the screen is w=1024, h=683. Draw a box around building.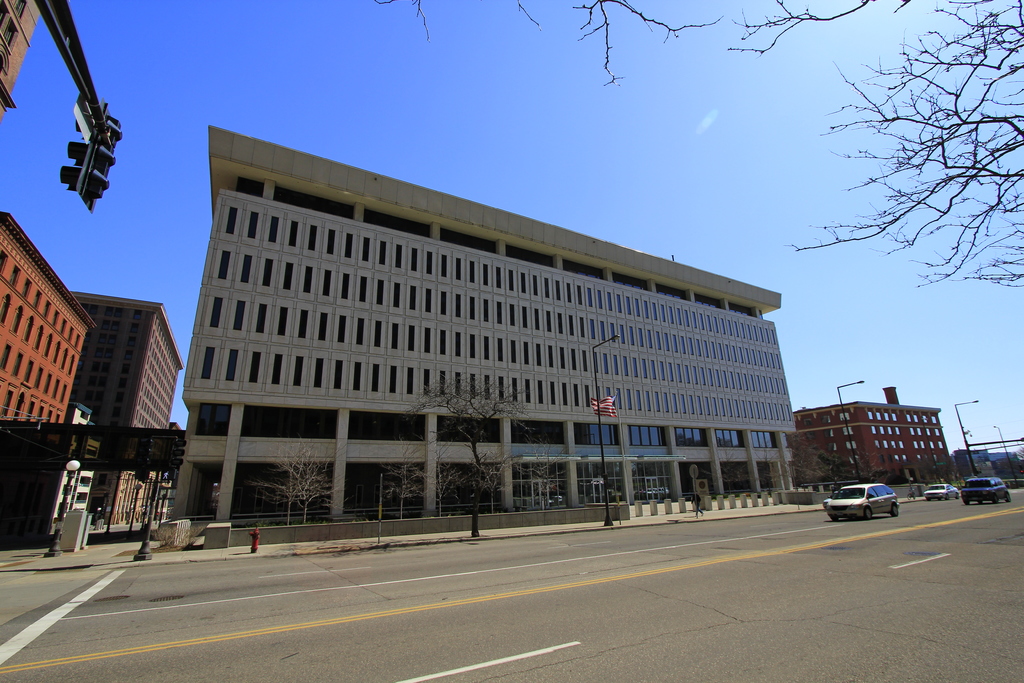
26,404,95,539.
